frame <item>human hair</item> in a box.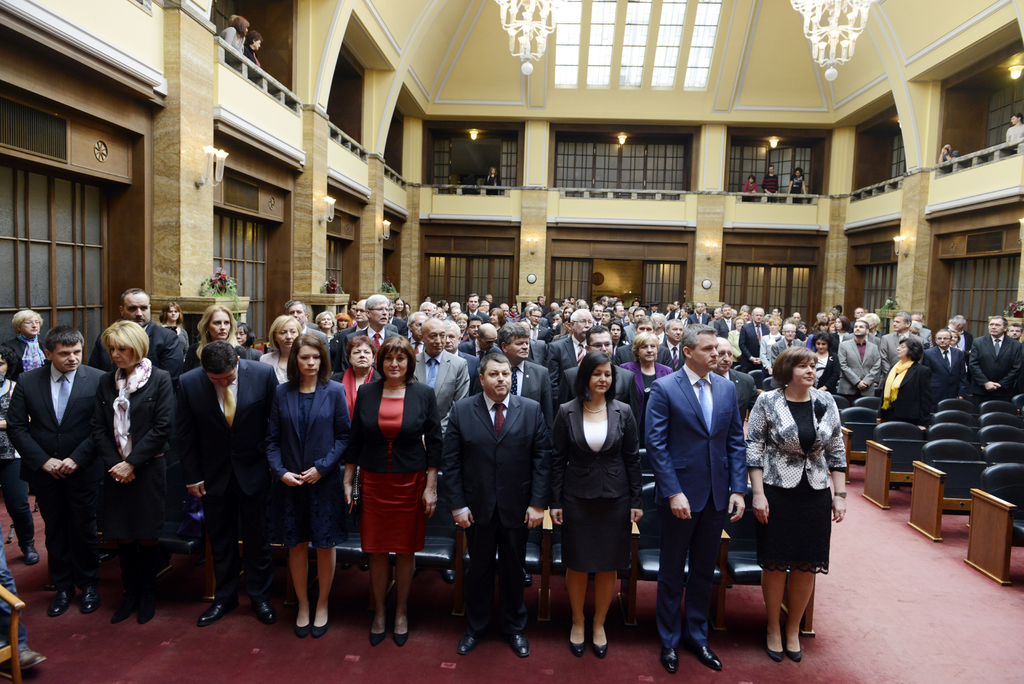
(636,315,655,329).
